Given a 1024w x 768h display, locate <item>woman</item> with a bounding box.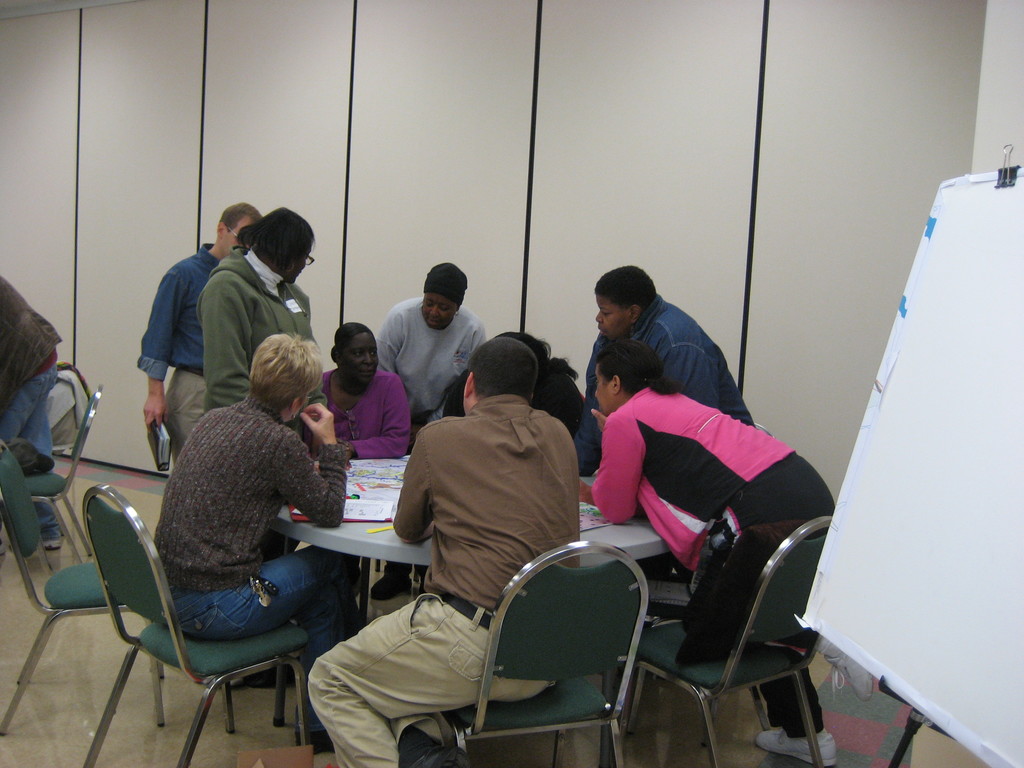
Located: 113:320:345:767.
